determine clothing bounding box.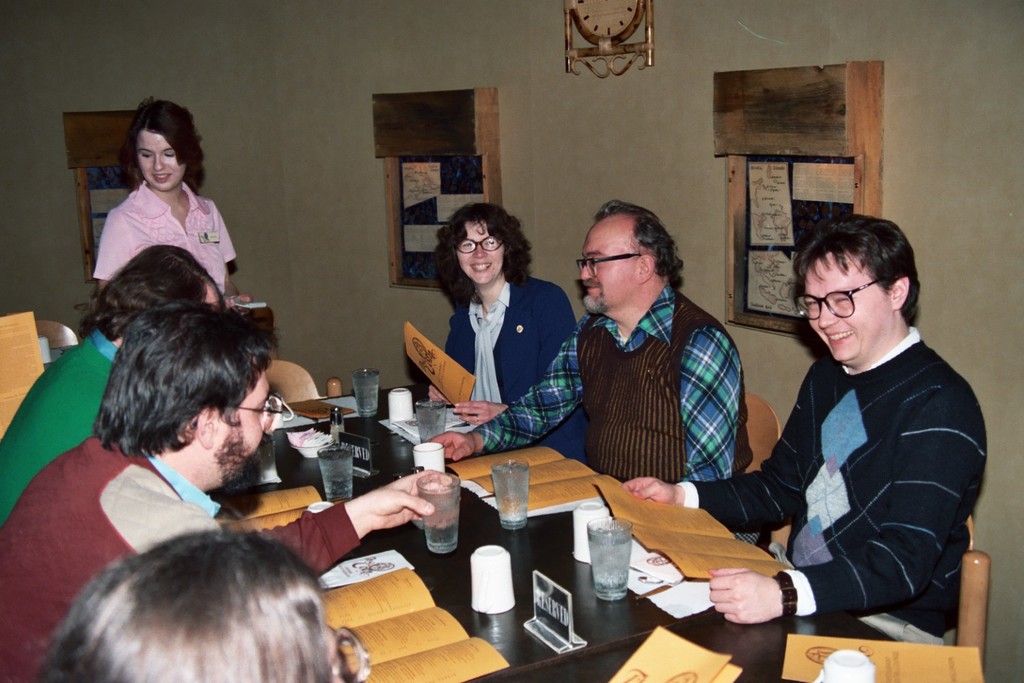
Determined: [left=89, top=171, right=242, bottom=305].
